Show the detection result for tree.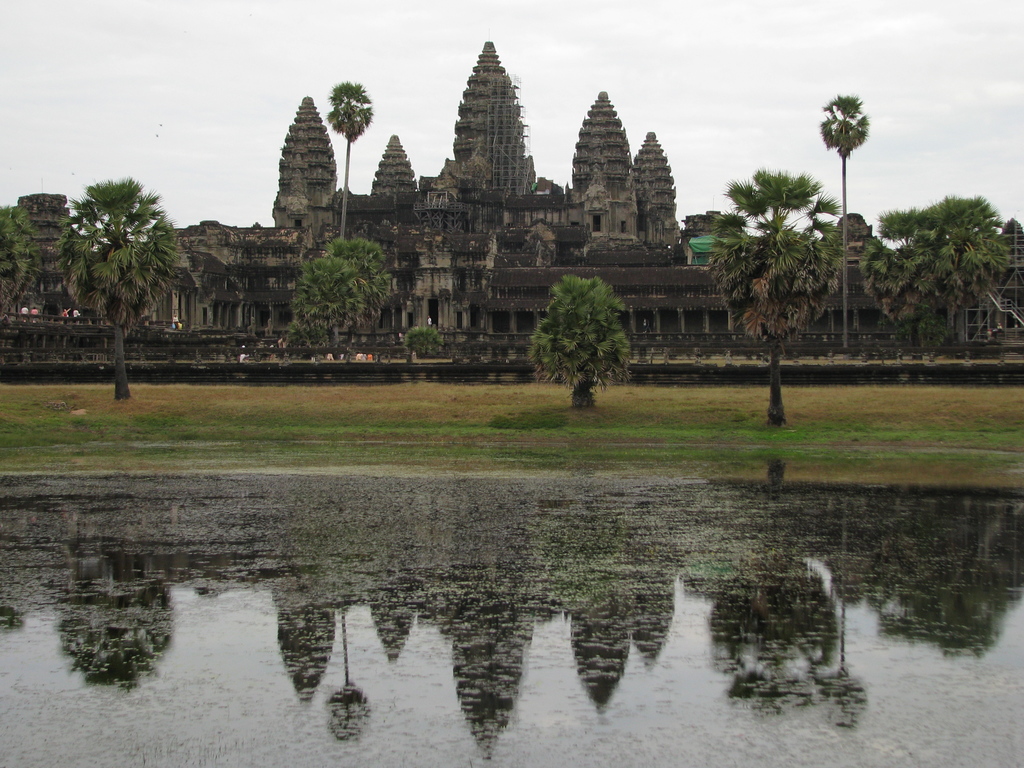
region(857, 193, 1007, 363).
